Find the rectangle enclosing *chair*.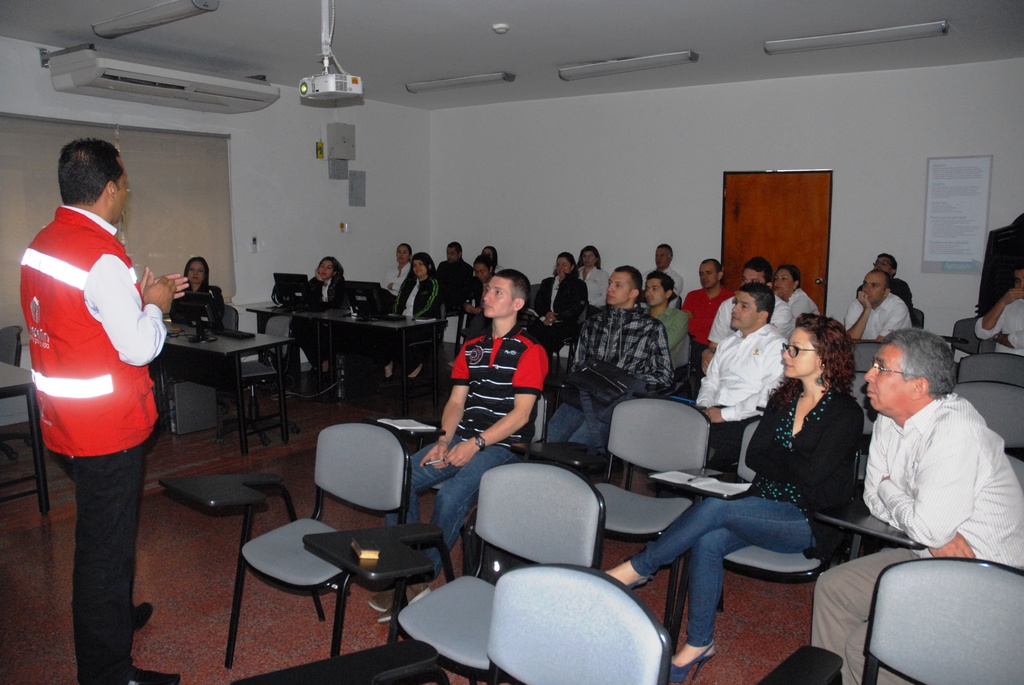
228 567 671 684.
